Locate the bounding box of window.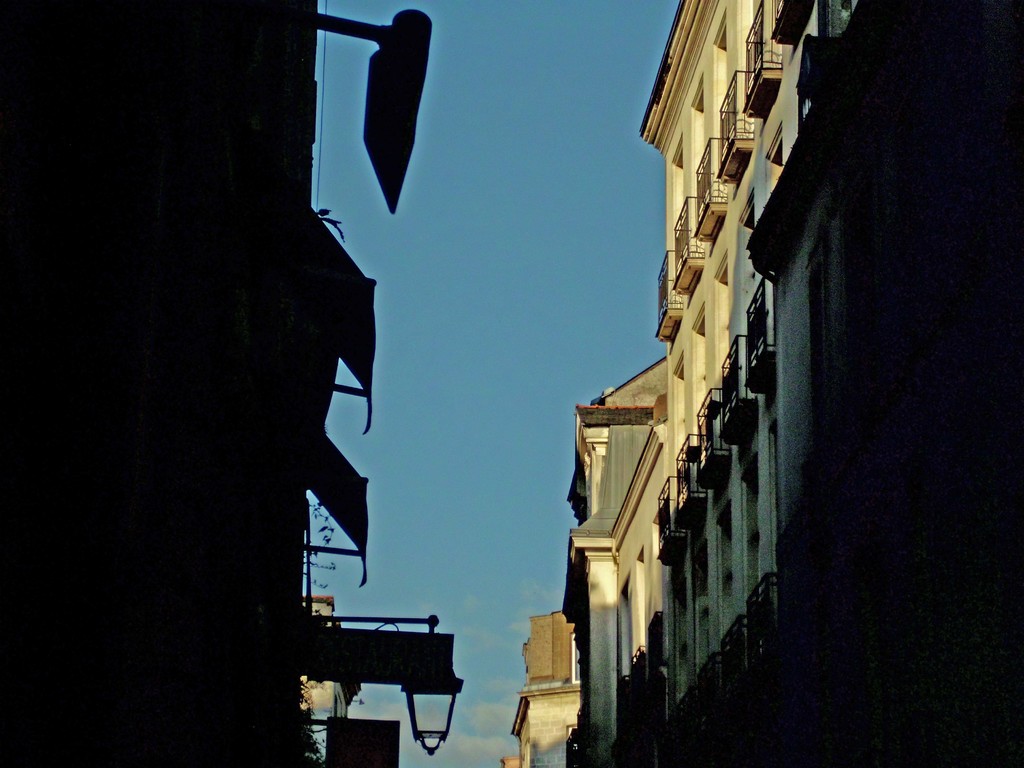
Bounding box: [left=690, top=302, right=717, bottom=446].
